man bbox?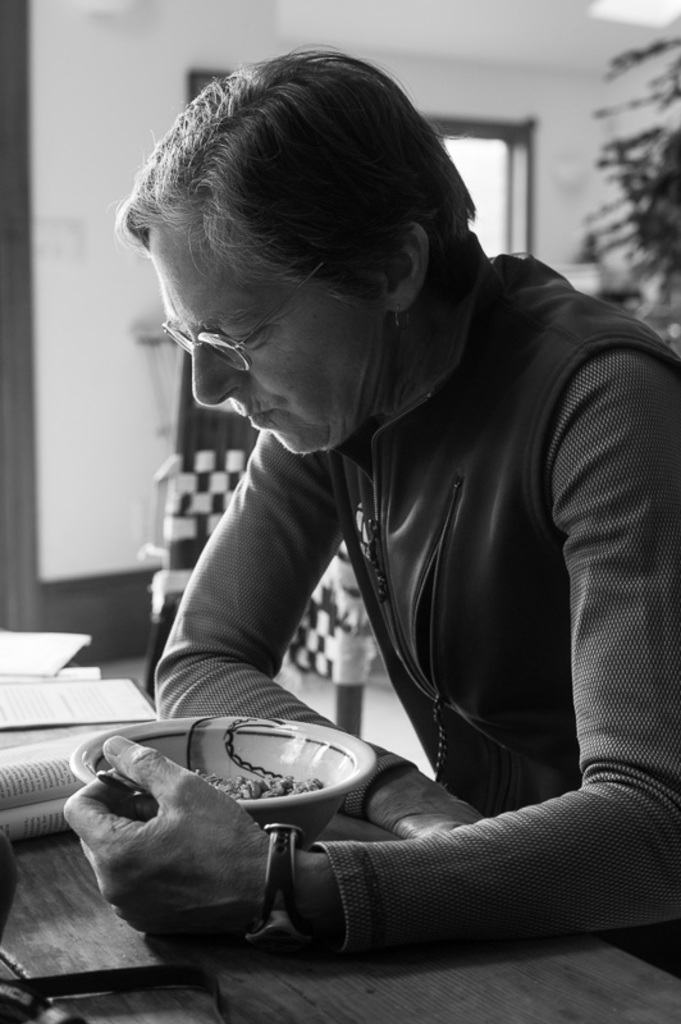
detection(77, 47, 676, 960)
